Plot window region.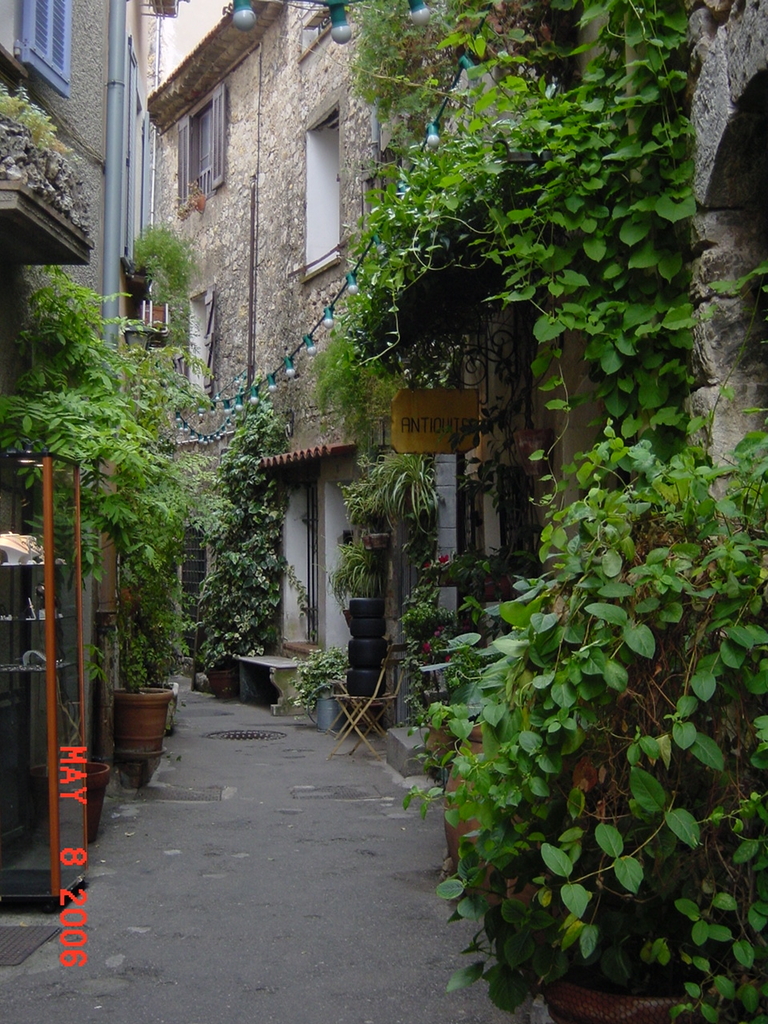
Plotted at [167,87,240,214].
